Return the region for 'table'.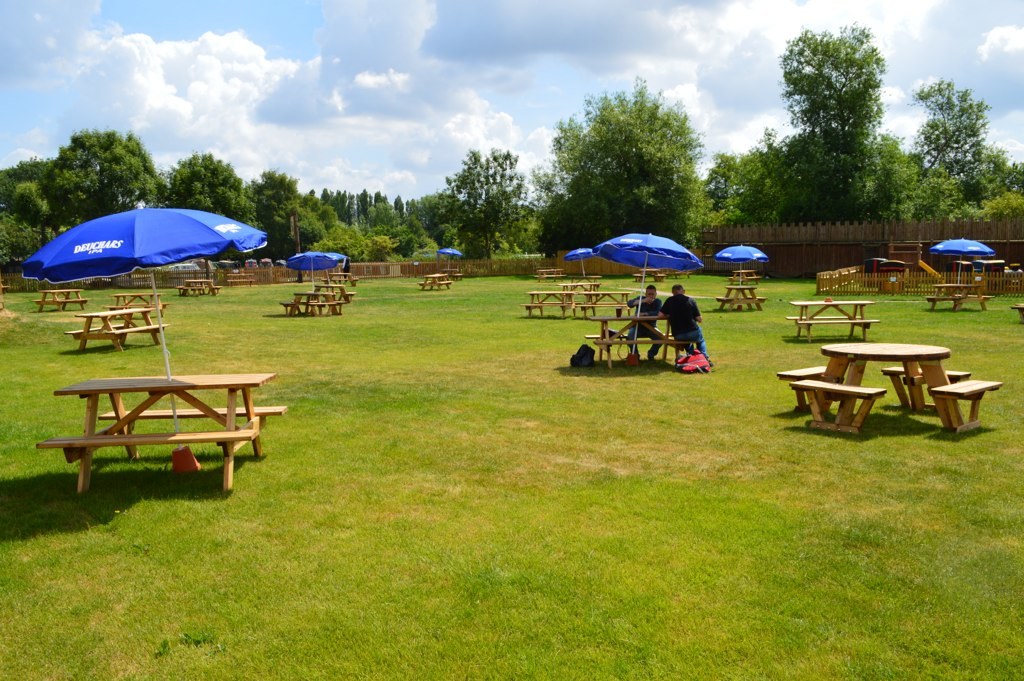
[left=791, top=300, right=873, bottom=338].
